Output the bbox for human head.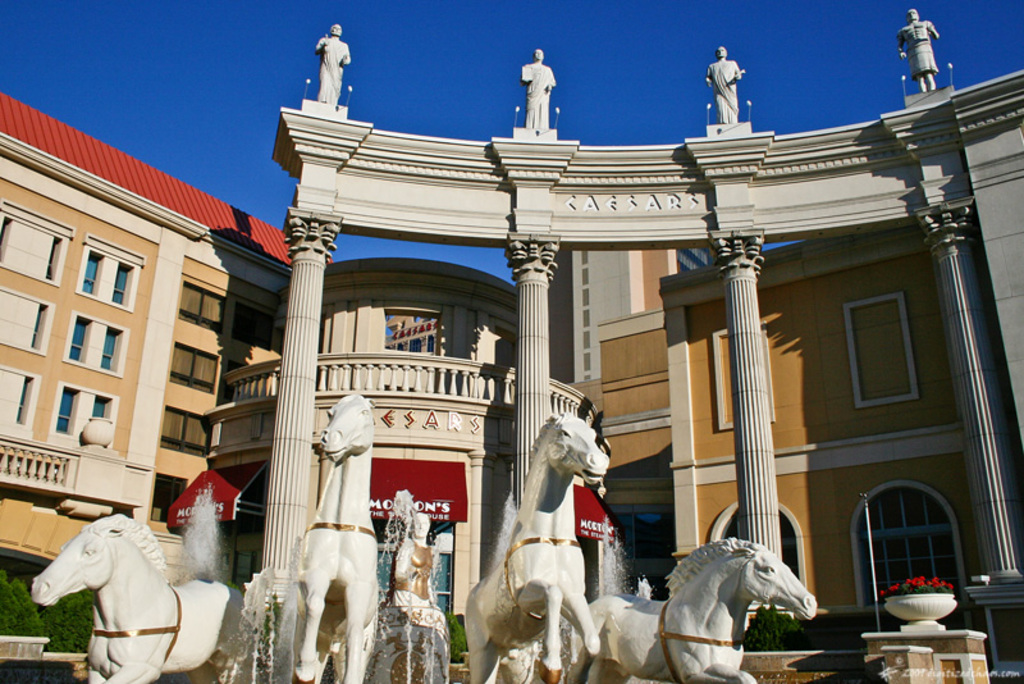
bbox=[411, 509, 430, 541].
